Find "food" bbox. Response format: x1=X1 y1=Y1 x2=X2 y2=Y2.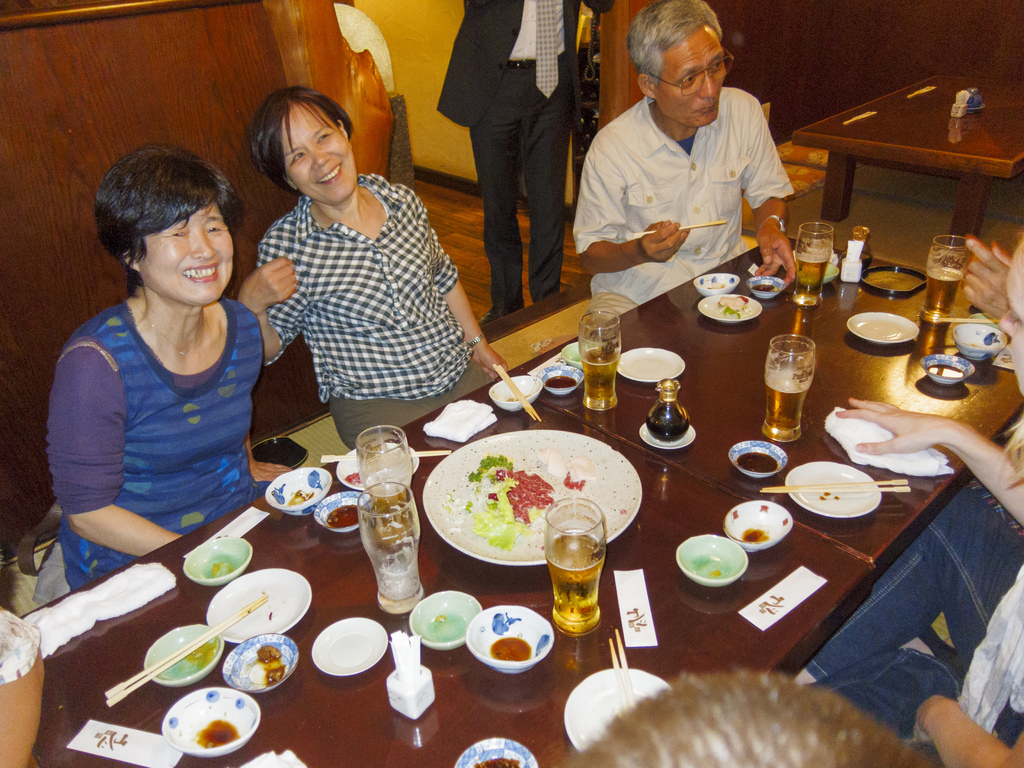
x1=422 y1=610 x2=470 y2=639.
